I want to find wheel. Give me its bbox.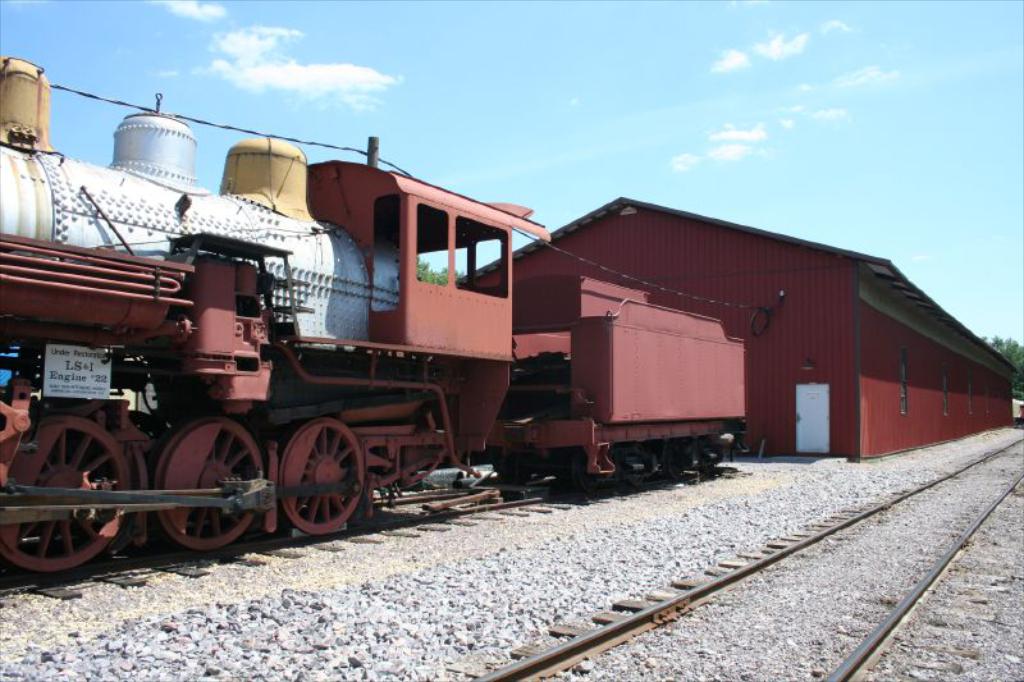
l=154, t=417, r=262, b=549.
